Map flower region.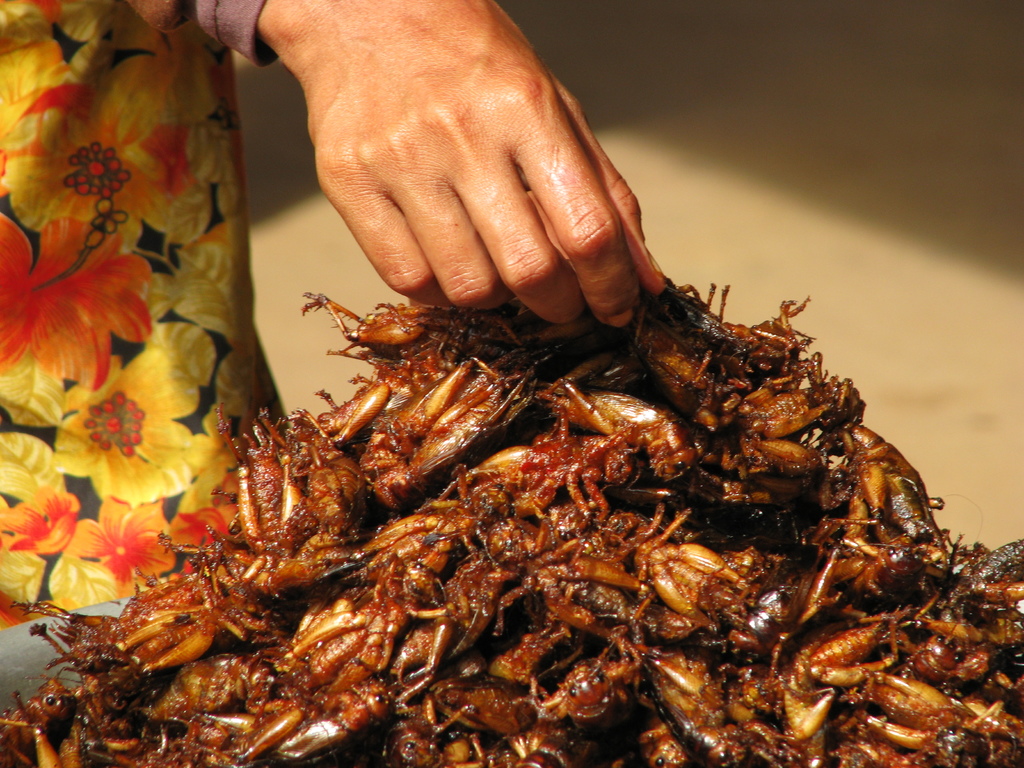
Mapped to (x1=46, y1=363, x2=187, y2=493).
